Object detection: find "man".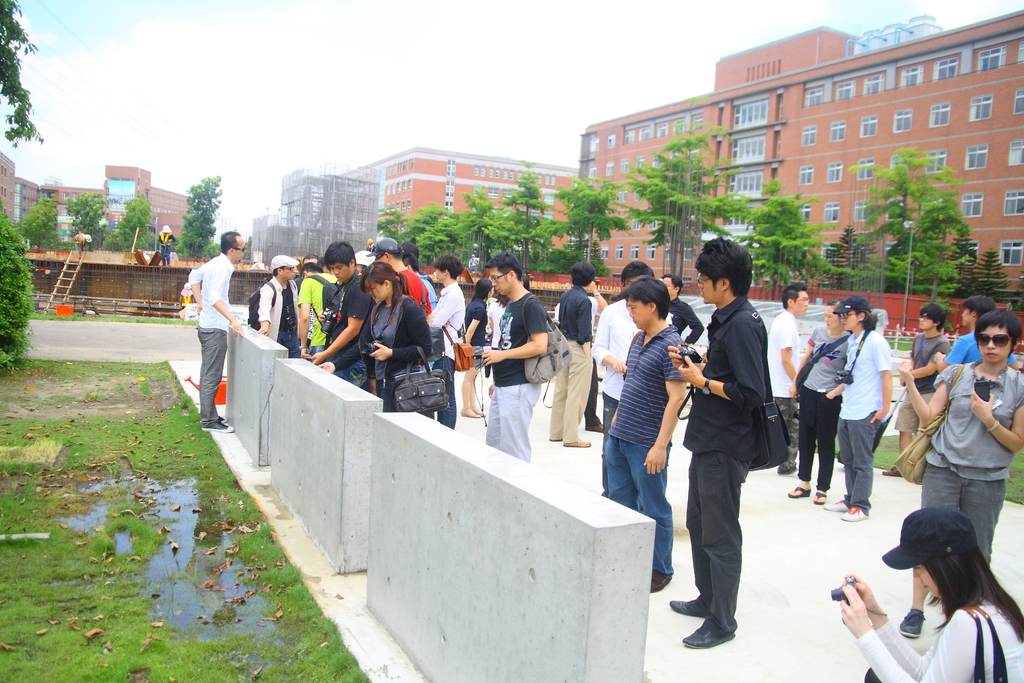
bbox=[547, 266, 588, 438].
